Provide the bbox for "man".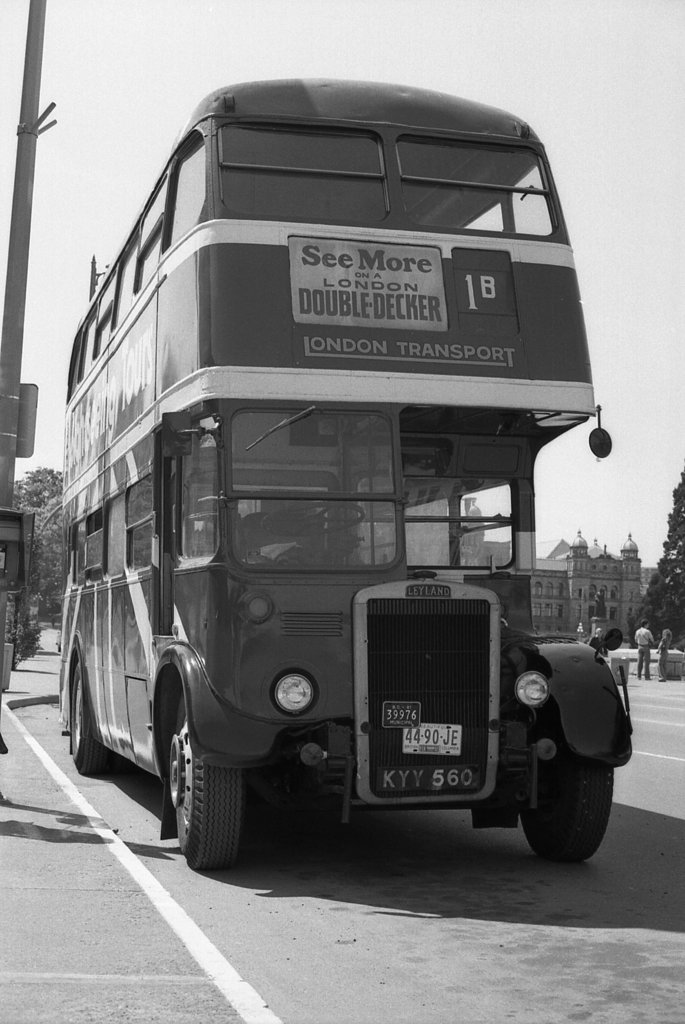
655, 625, 676, 678.
